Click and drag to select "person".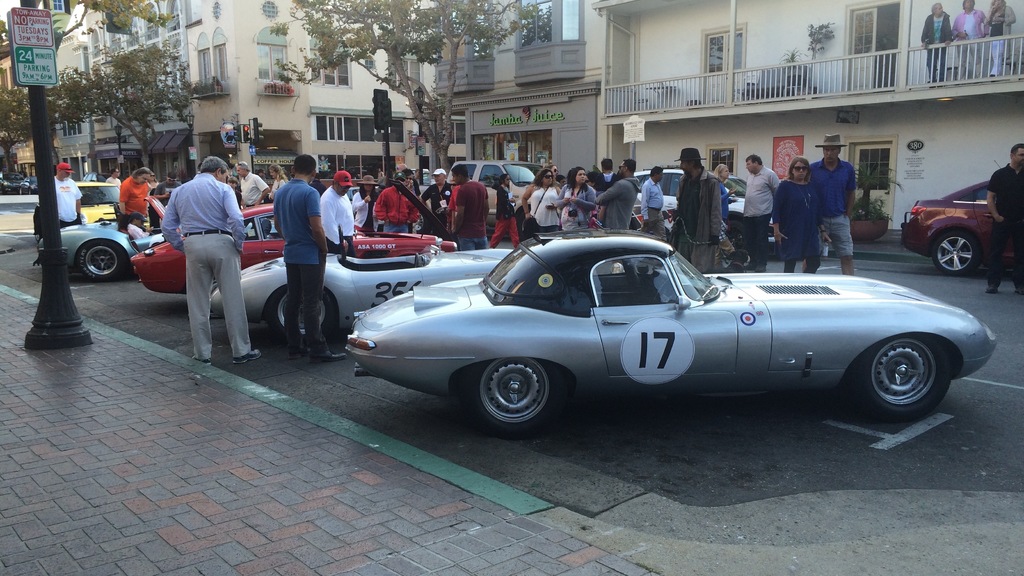
Selection: <region>770, 157, 819, 271</region>.
